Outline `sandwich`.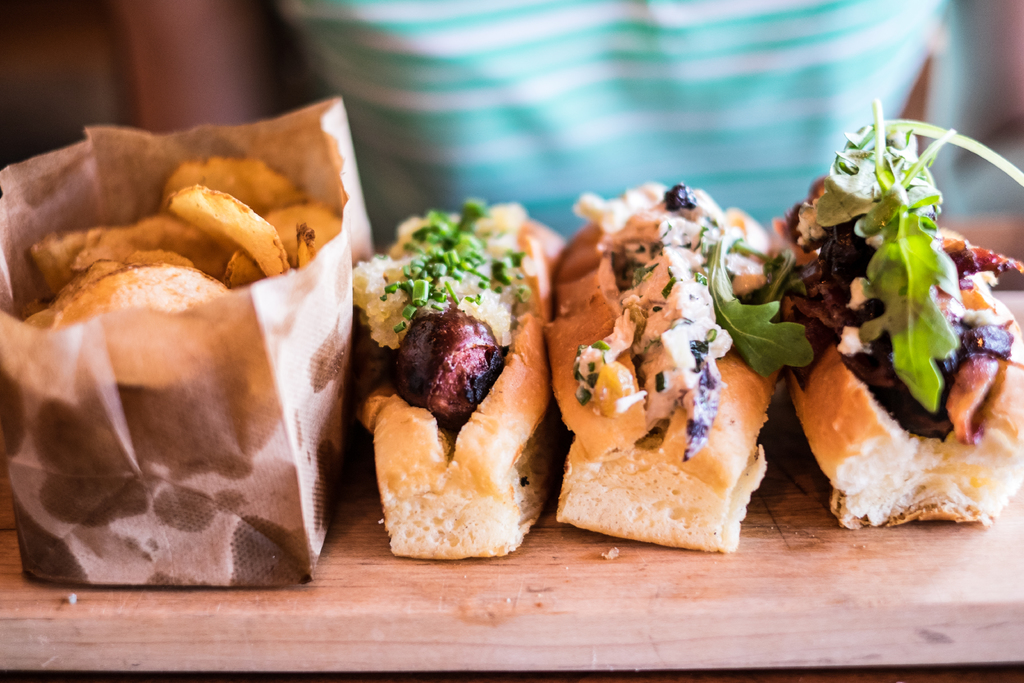
Outline: <region>353, 197, 566, 554</region>.
